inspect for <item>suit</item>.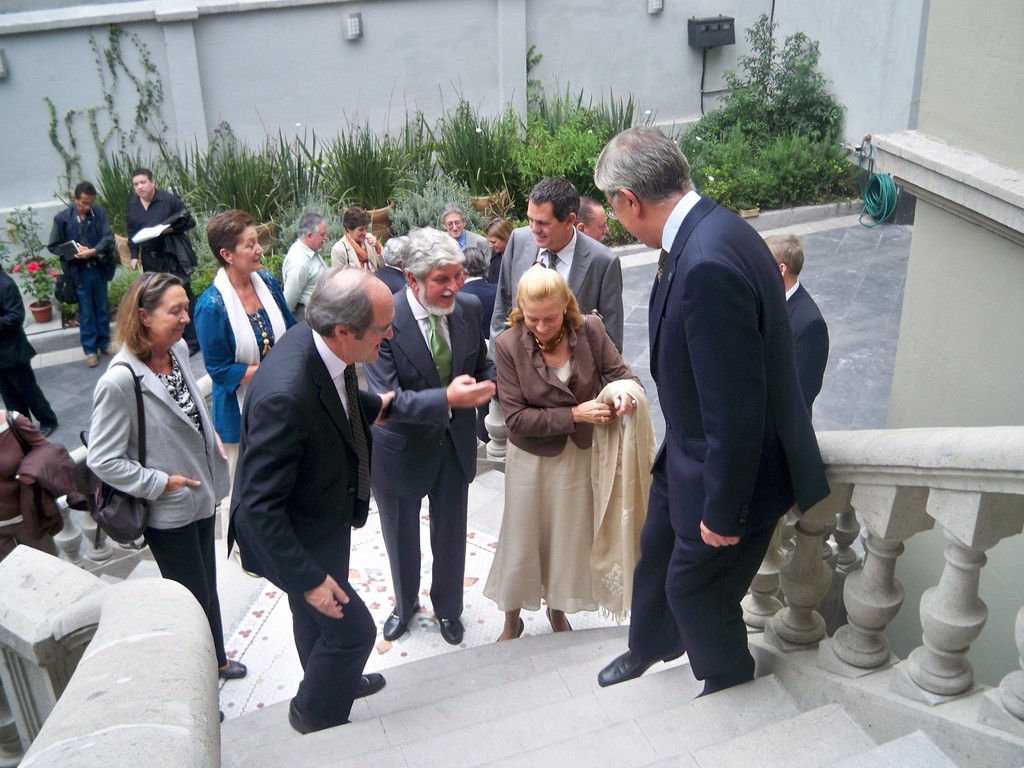
Inspection: 614/122/822/692.
